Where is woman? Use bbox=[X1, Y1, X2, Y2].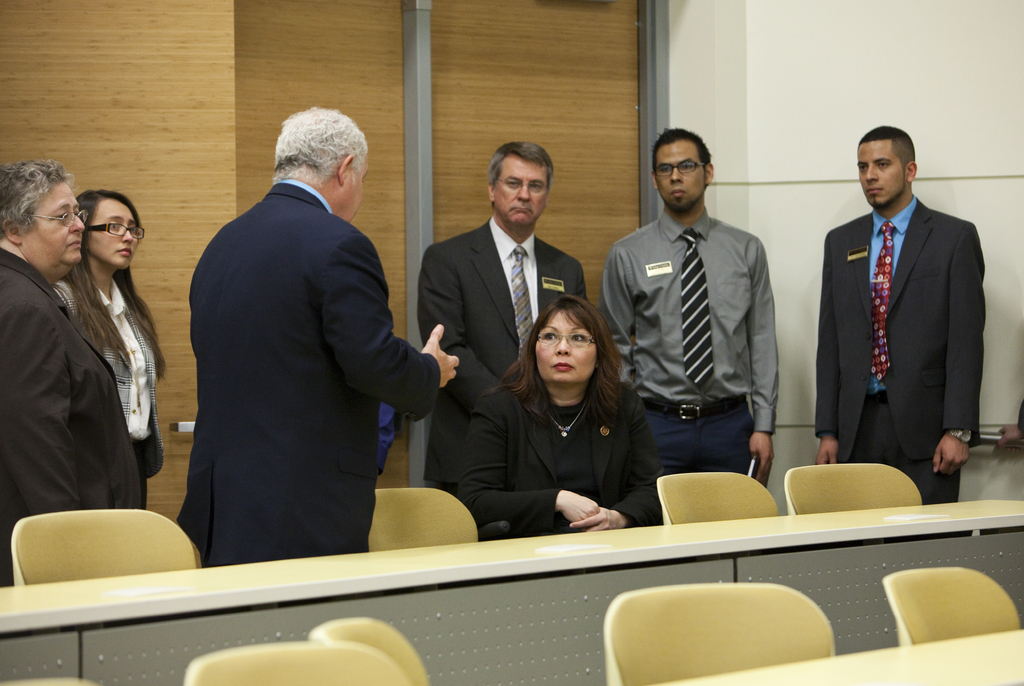
bbox=[465, 272, 657, 537].
